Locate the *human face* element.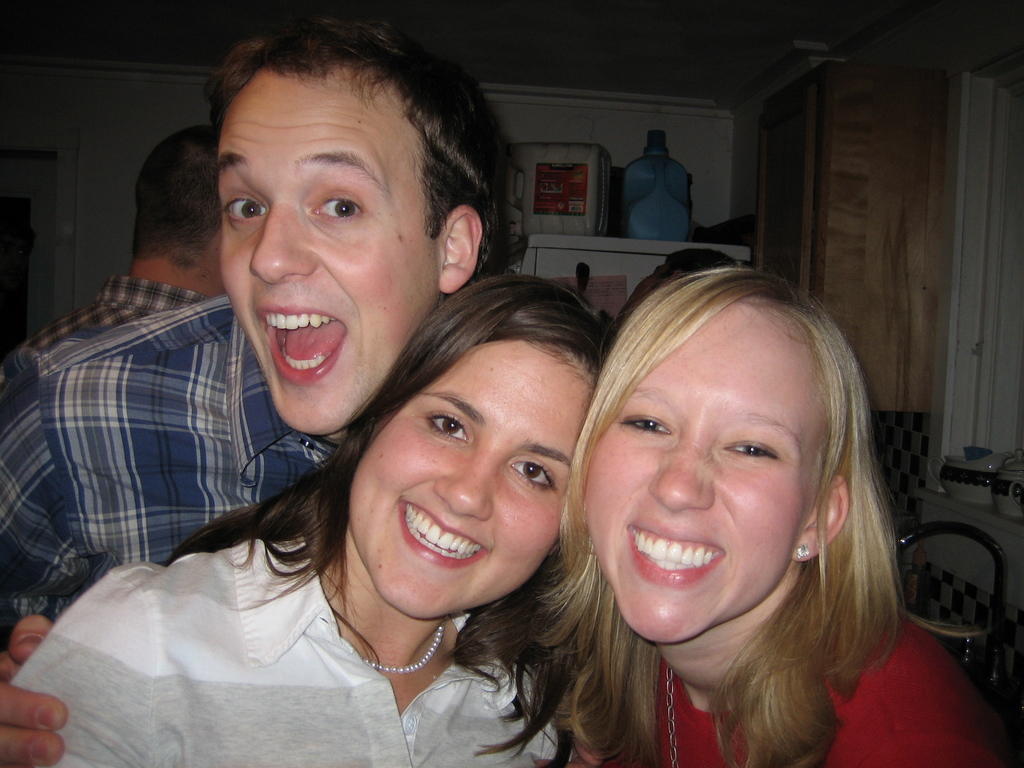
Element bbox: <region>343, 336, 577, 616</region>.
